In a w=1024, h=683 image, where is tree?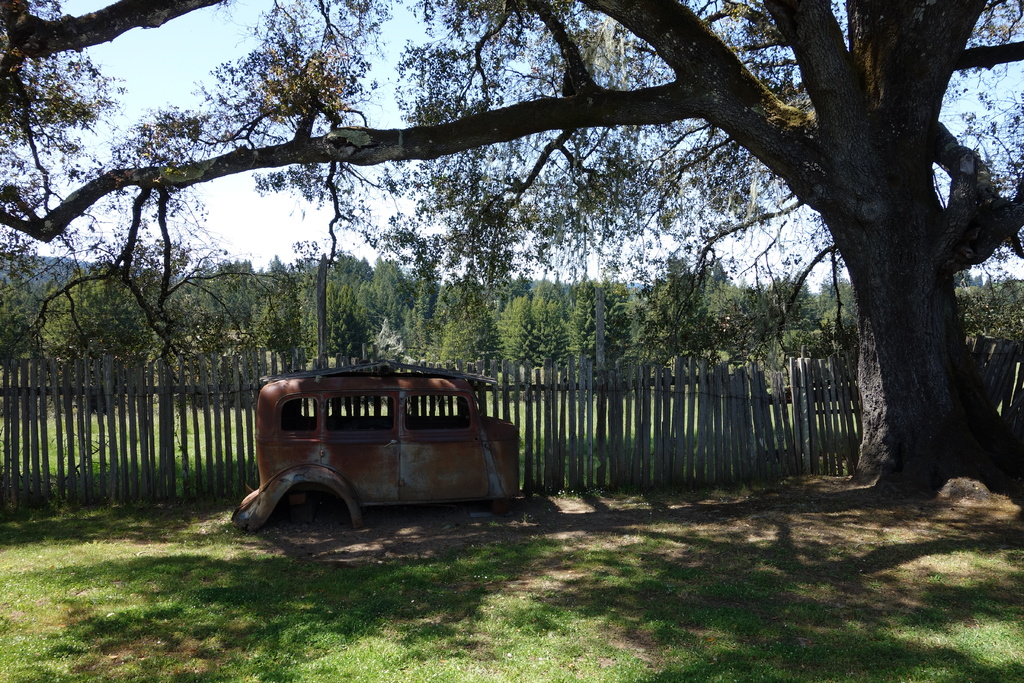
<box>428,304,504,383</box>.
